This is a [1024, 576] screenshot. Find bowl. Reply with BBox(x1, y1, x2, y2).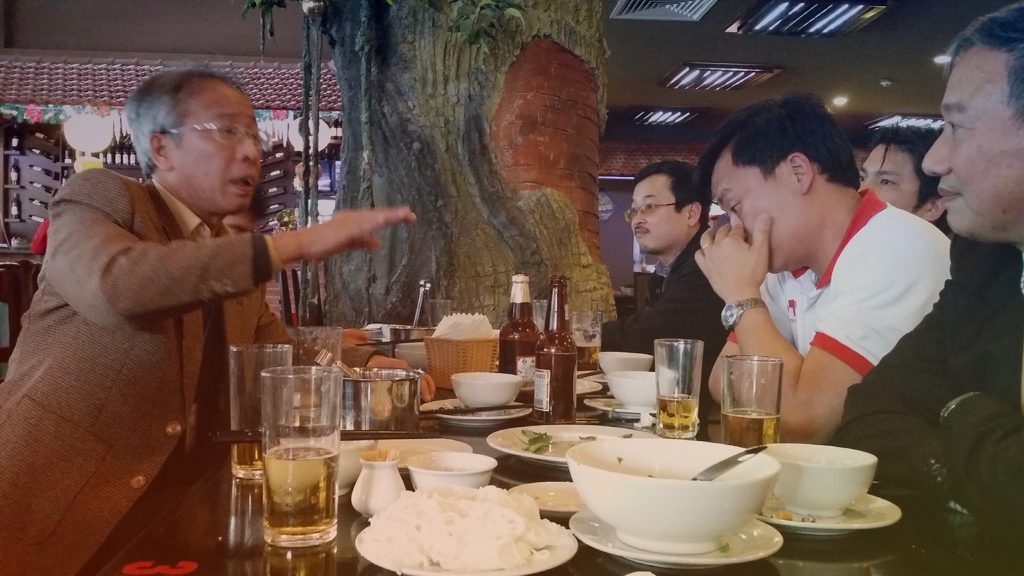
BBox(599, 351, 646, 373).
